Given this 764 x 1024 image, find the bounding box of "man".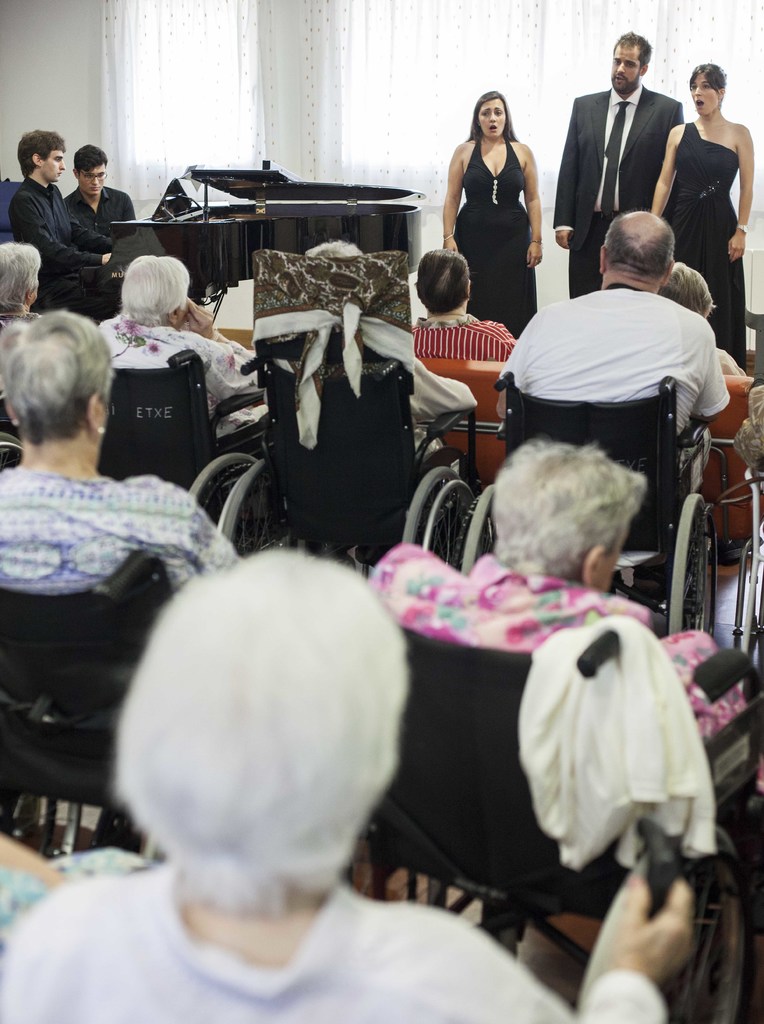
{"left": 2, "top": 130, "right": 102, "bottom": 323}.
